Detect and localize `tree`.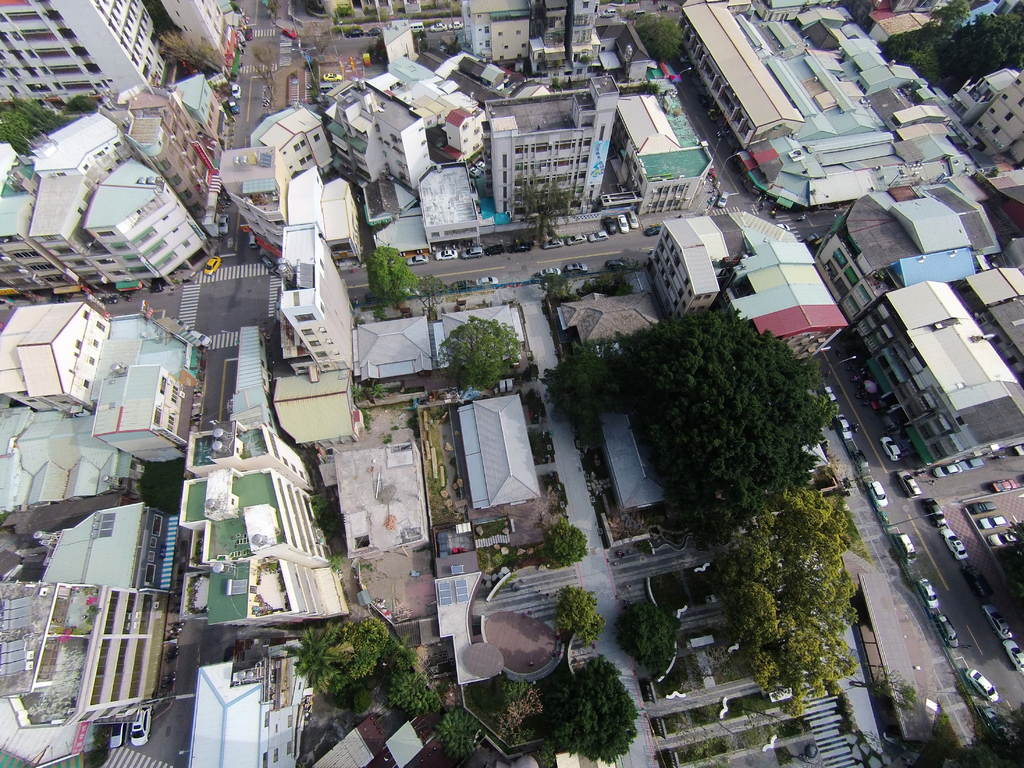
Localized at [left=620, top=600, right=673, bottom=676].
